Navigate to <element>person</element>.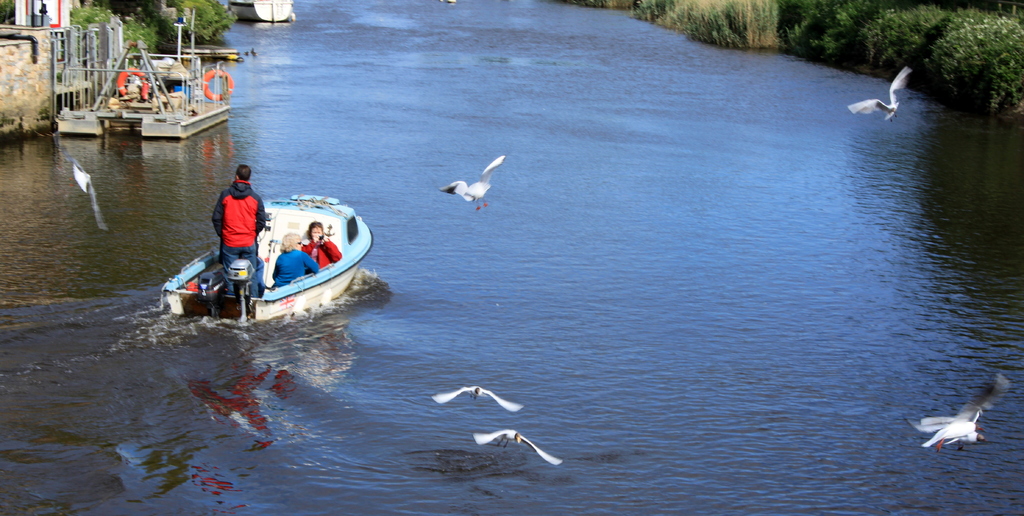
Navigation target: box(207, 162, 267, 305).
